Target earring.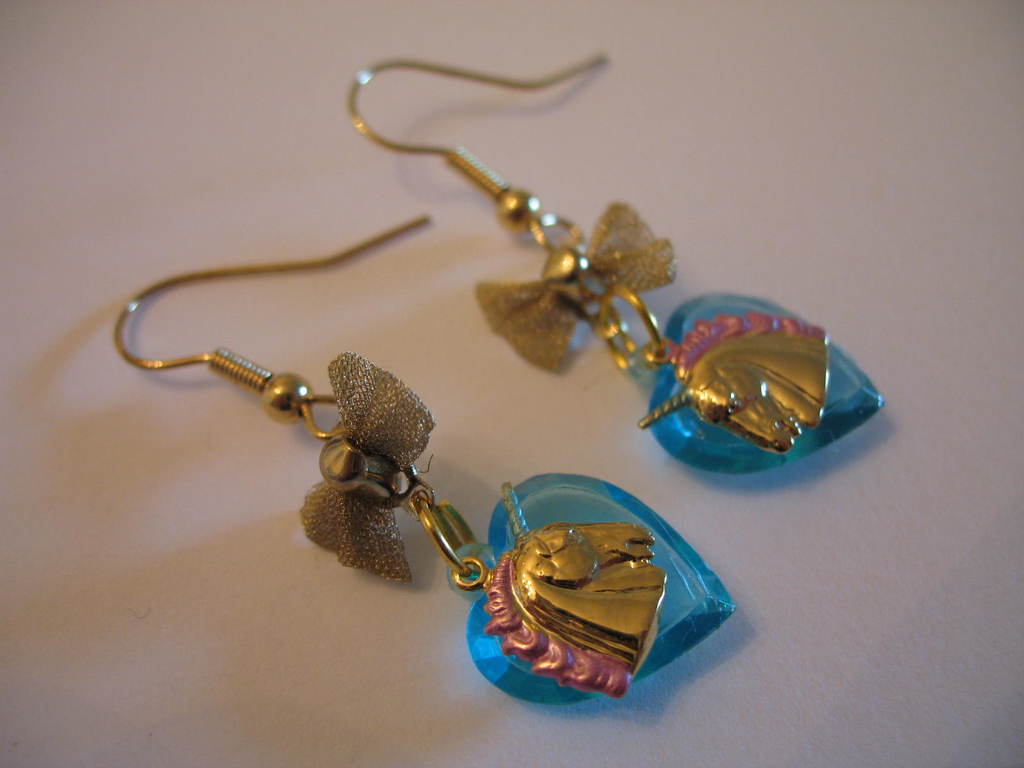
Target region: select_region(112, 214, 738, 712).
